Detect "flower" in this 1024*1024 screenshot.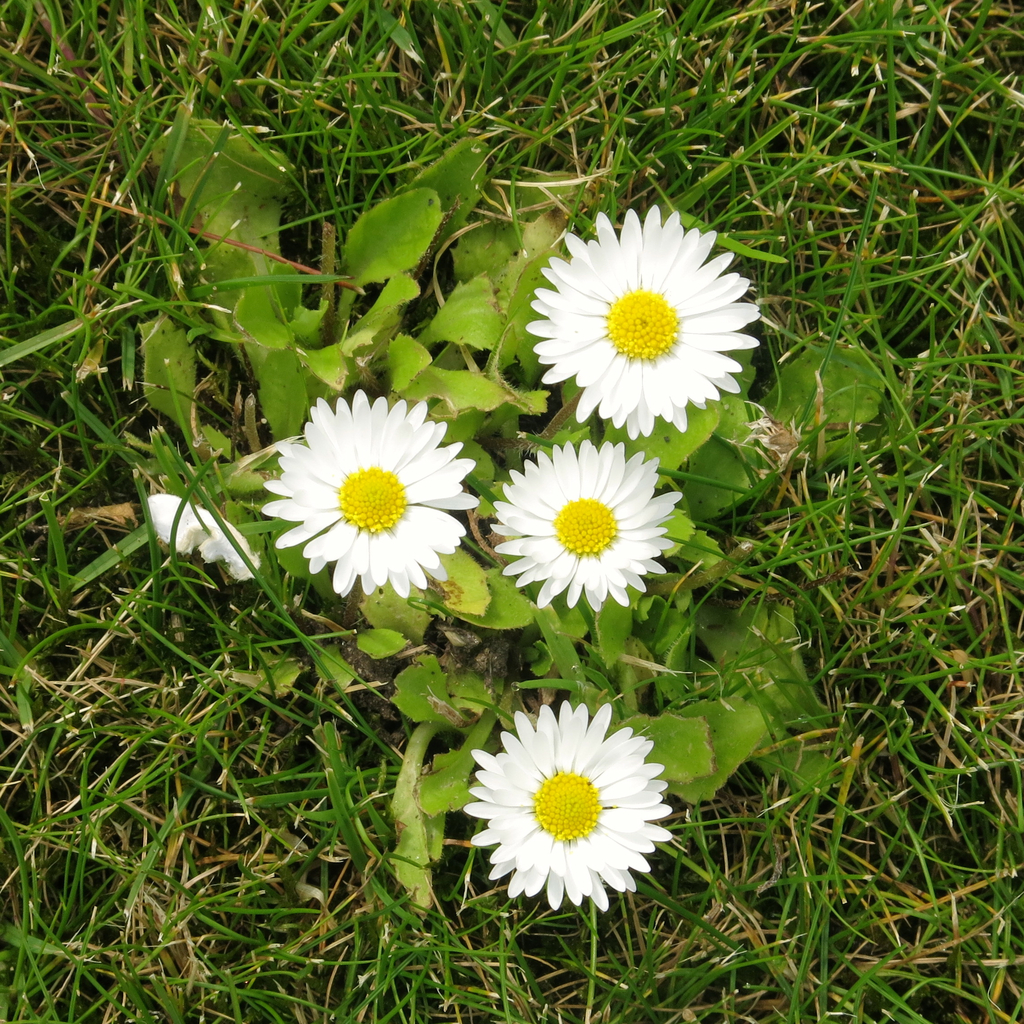
Detection: (260,393,489,601).
